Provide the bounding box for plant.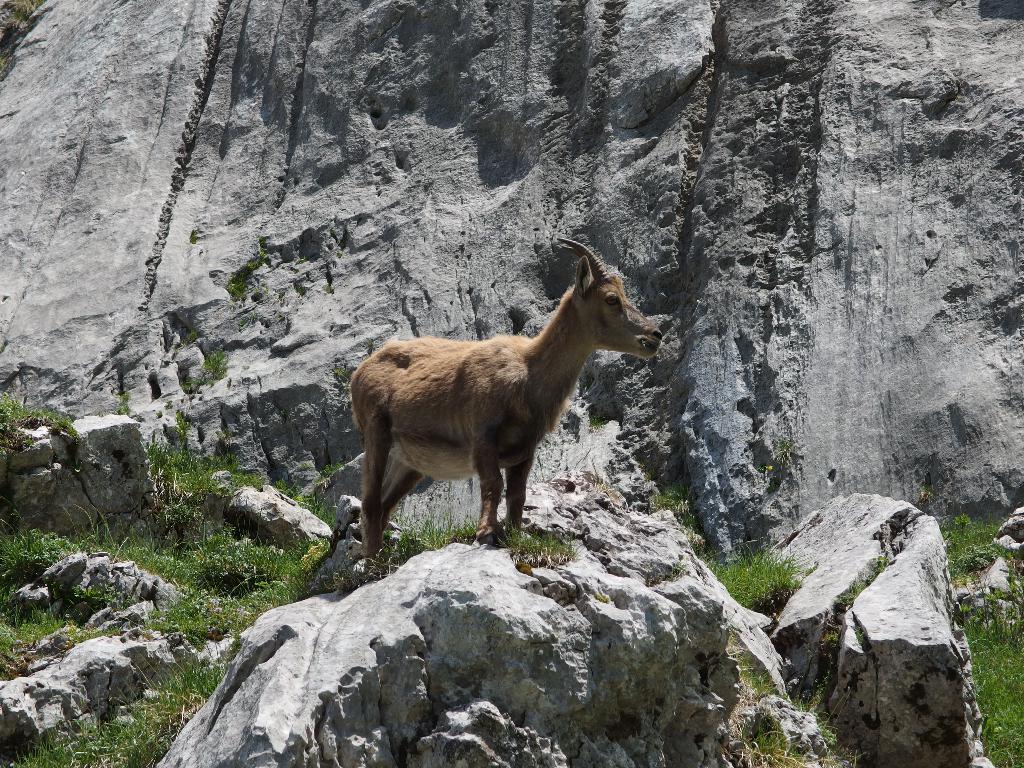
locate(772, 431, 789, 474).
